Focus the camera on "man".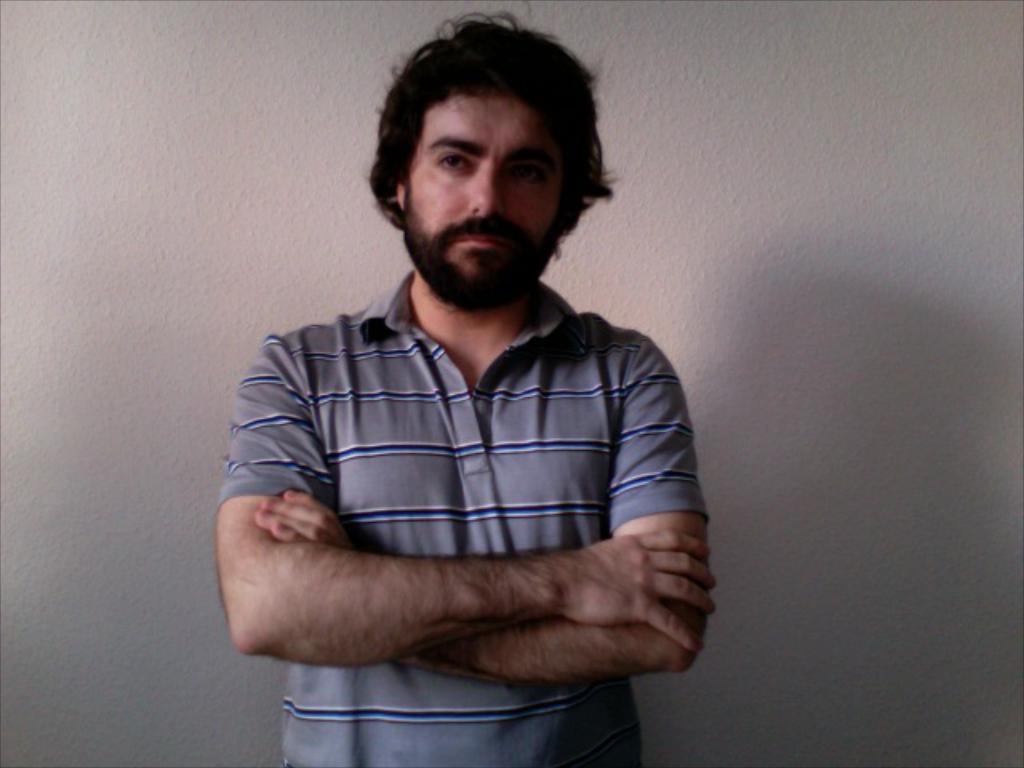
Focus region: [x1=198, y1=24, x2=736, y2=742].
